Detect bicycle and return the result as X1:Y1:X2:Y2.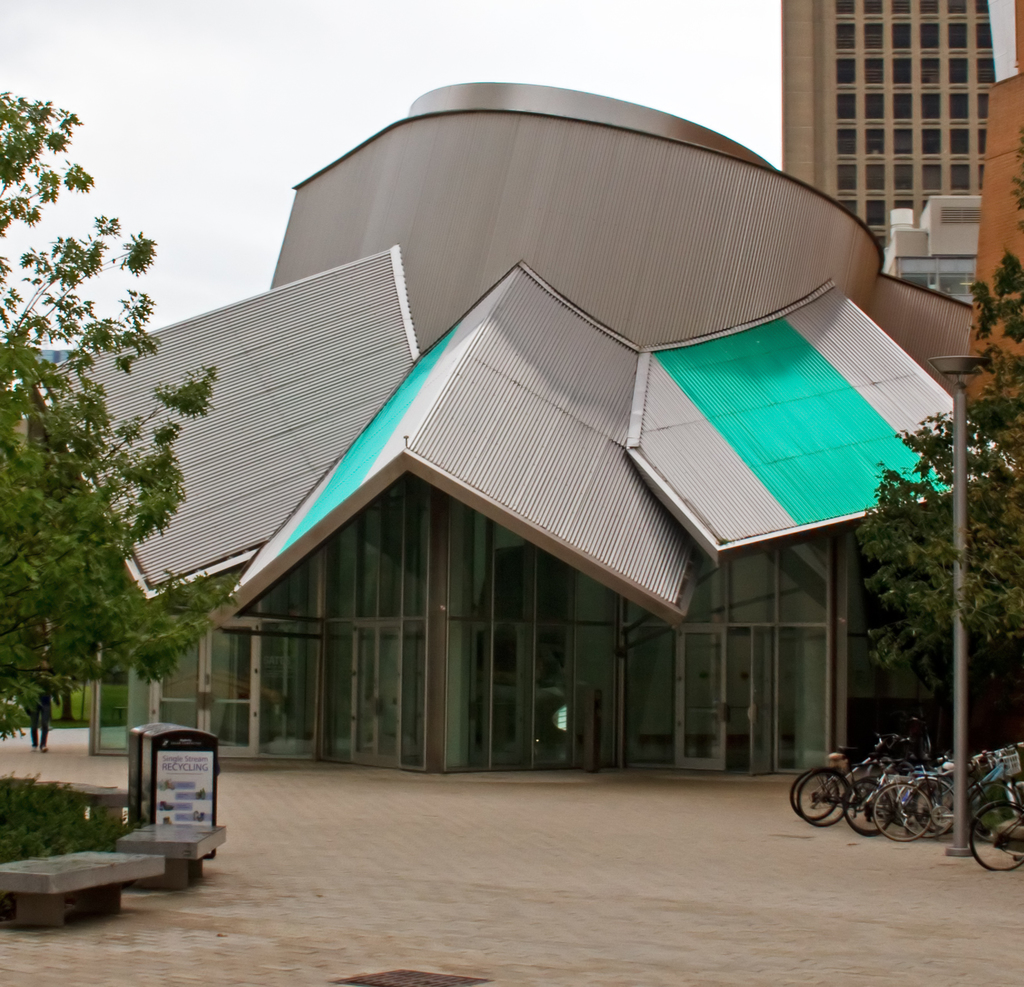
908:751:1021:838.
